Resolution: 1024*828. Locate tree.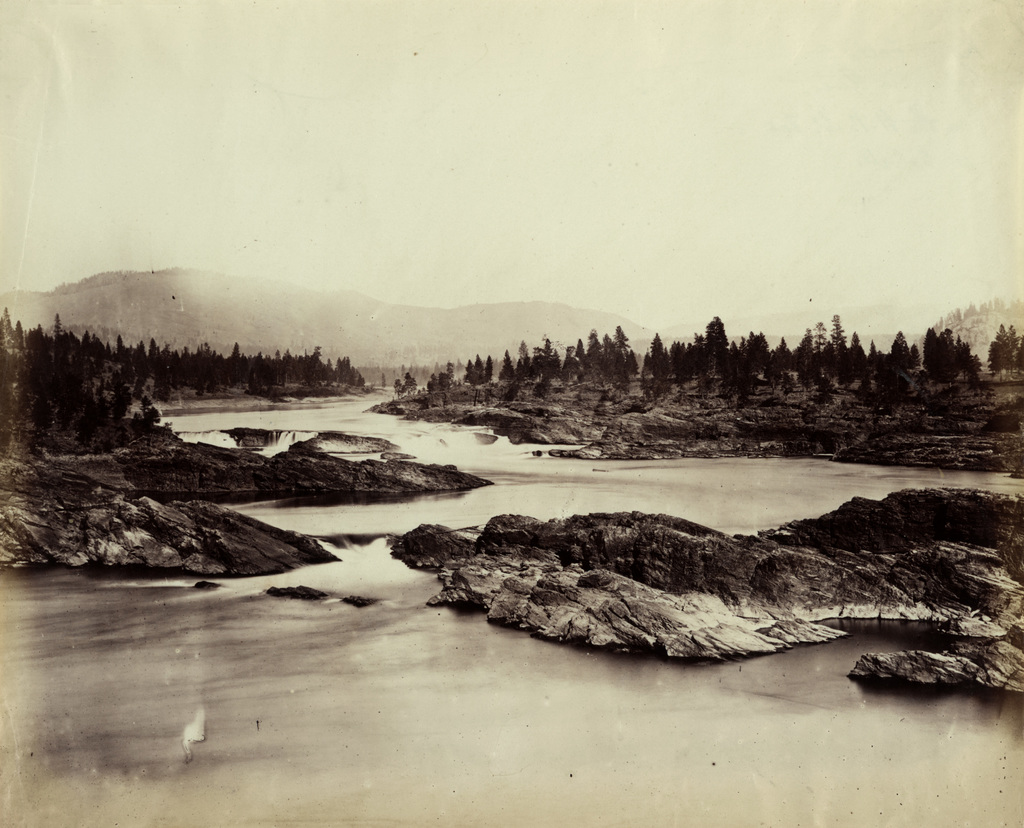
left=563, top=349, right=580, bottom=388.
